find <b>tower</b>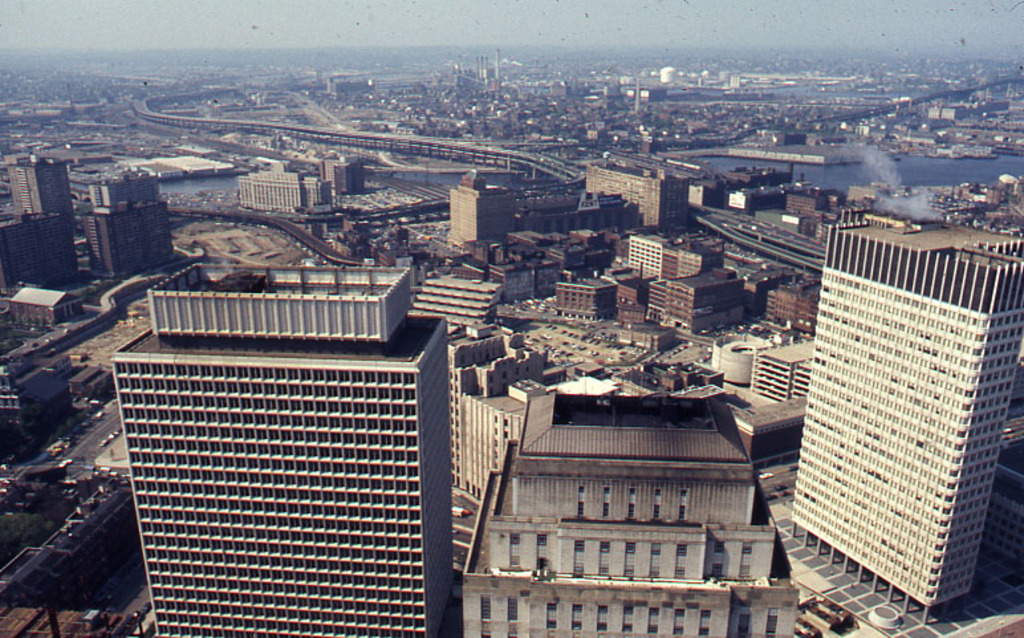
box(787, 215, 1023, 630)
